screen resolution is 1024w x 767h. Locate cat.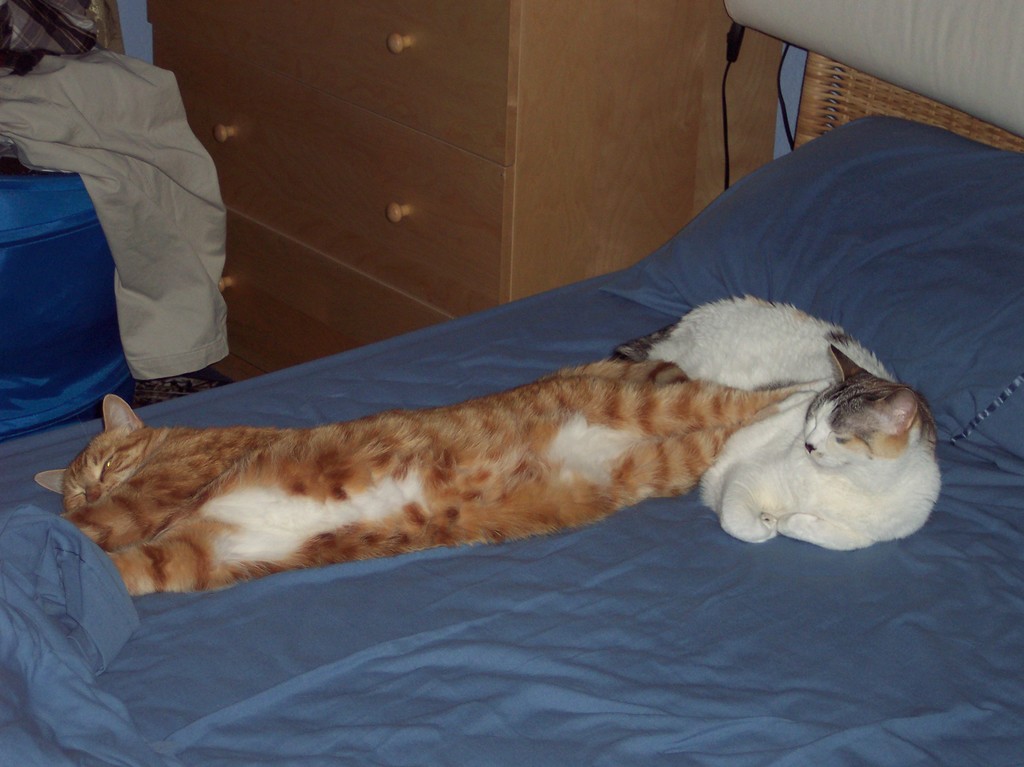
33, 385, 826, 593.
